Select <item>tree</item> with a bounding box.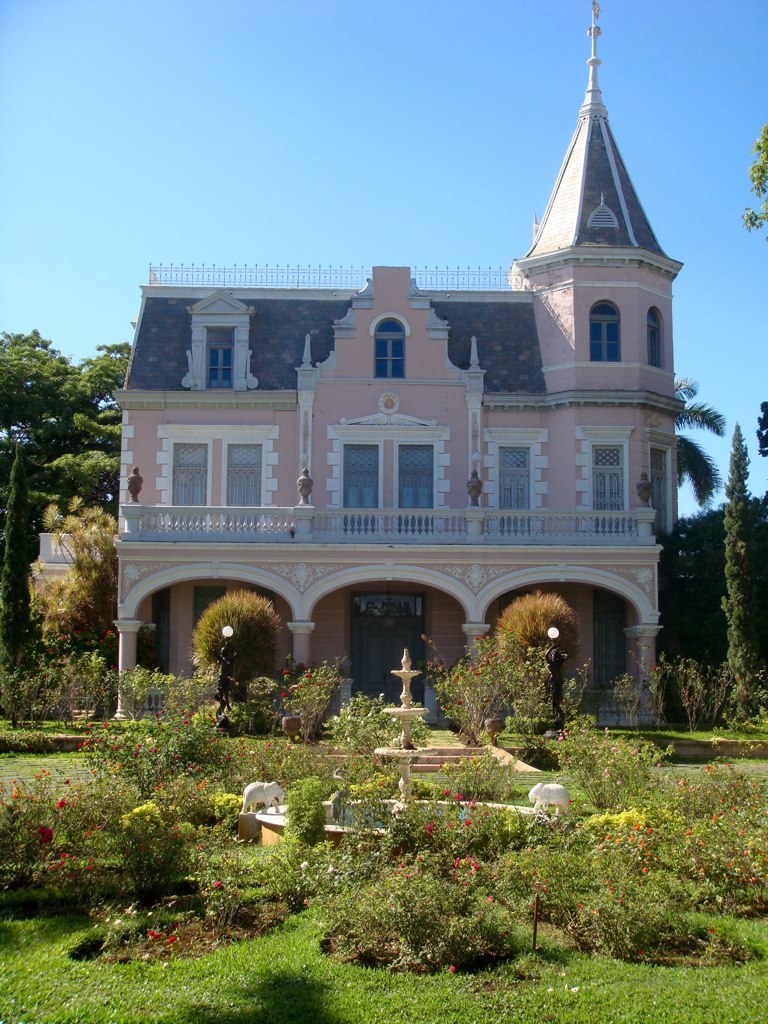
(190,577,288,712).
